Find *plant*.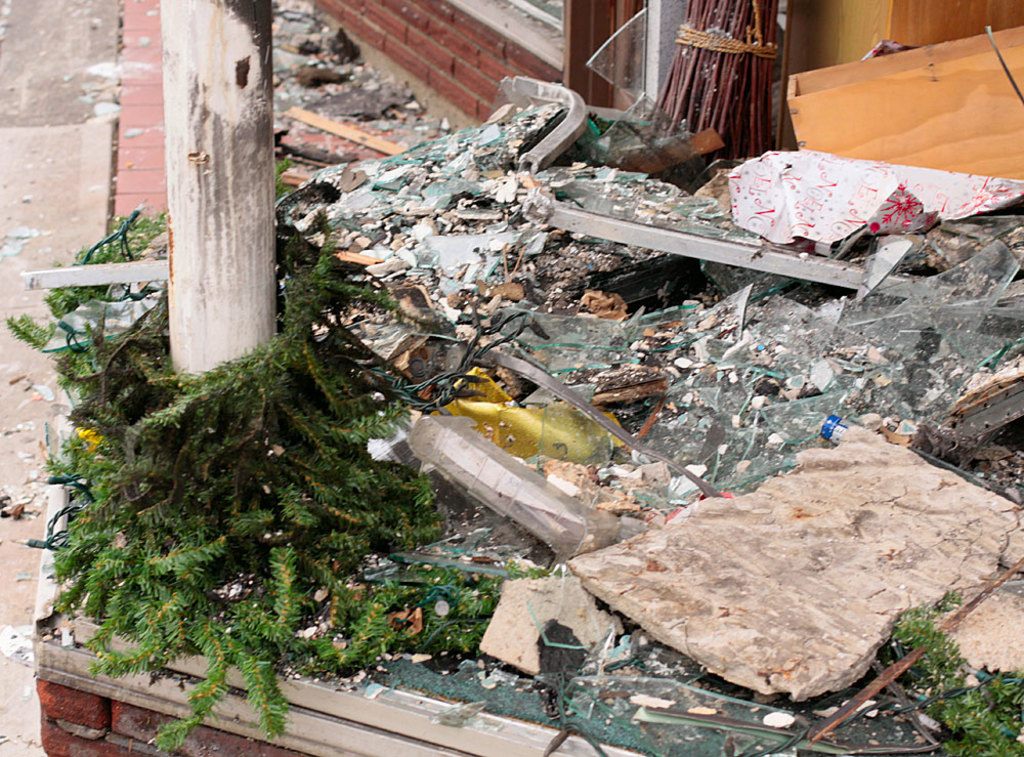
<region>106, 200, 168, 230</region>.
